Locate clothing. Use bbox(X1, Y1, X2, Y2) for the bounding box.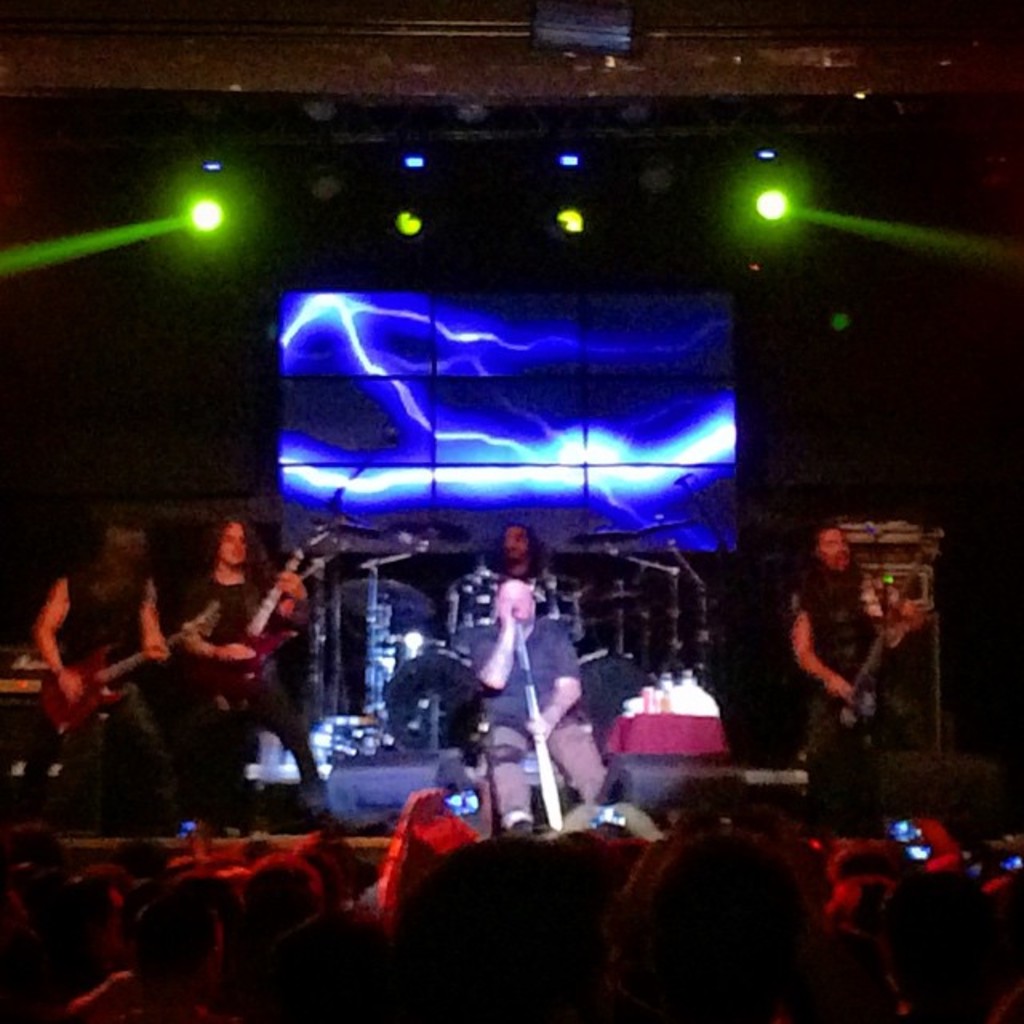
bbox(40, 554, 168, 802).
